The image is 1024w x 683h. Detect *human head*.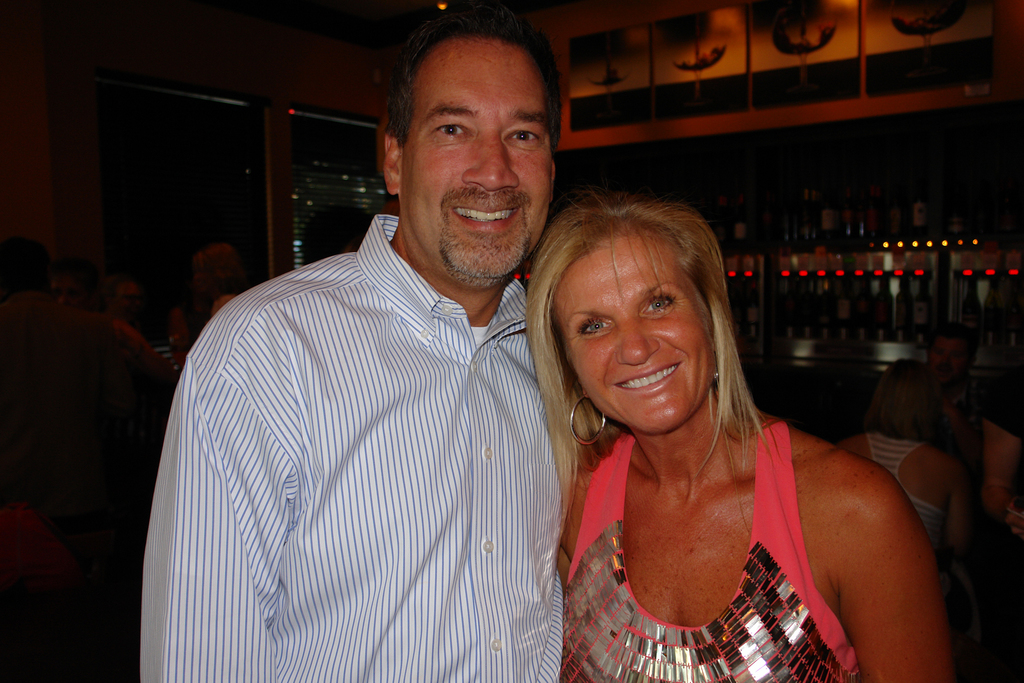
Detection: 518/170/762/432.
